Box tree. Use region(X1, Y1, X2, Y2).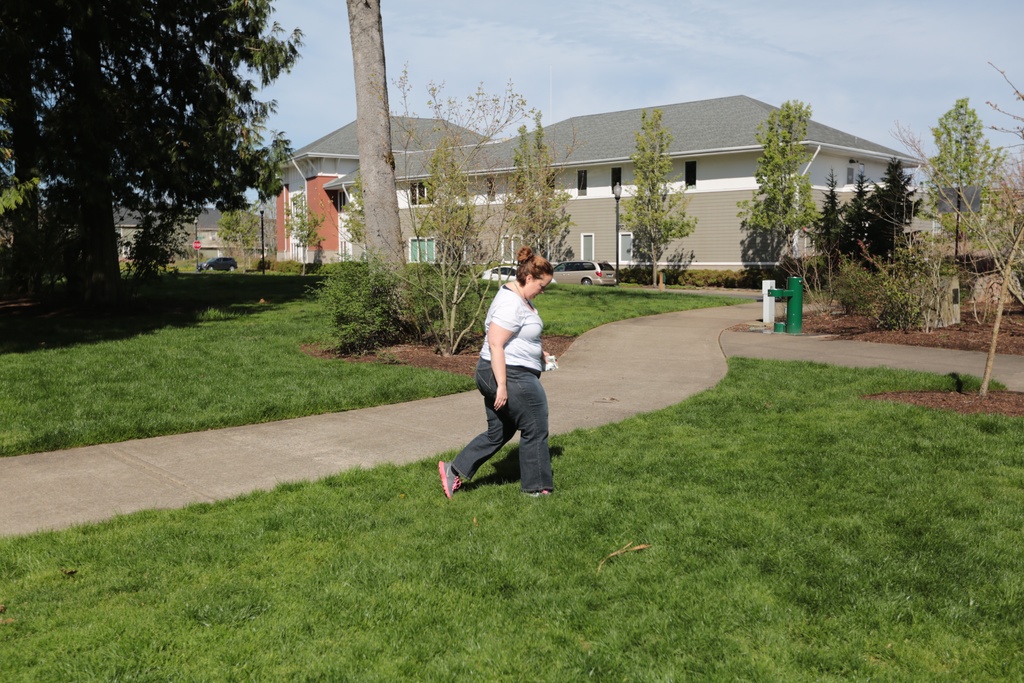
region(220, 198, 273, 273).
